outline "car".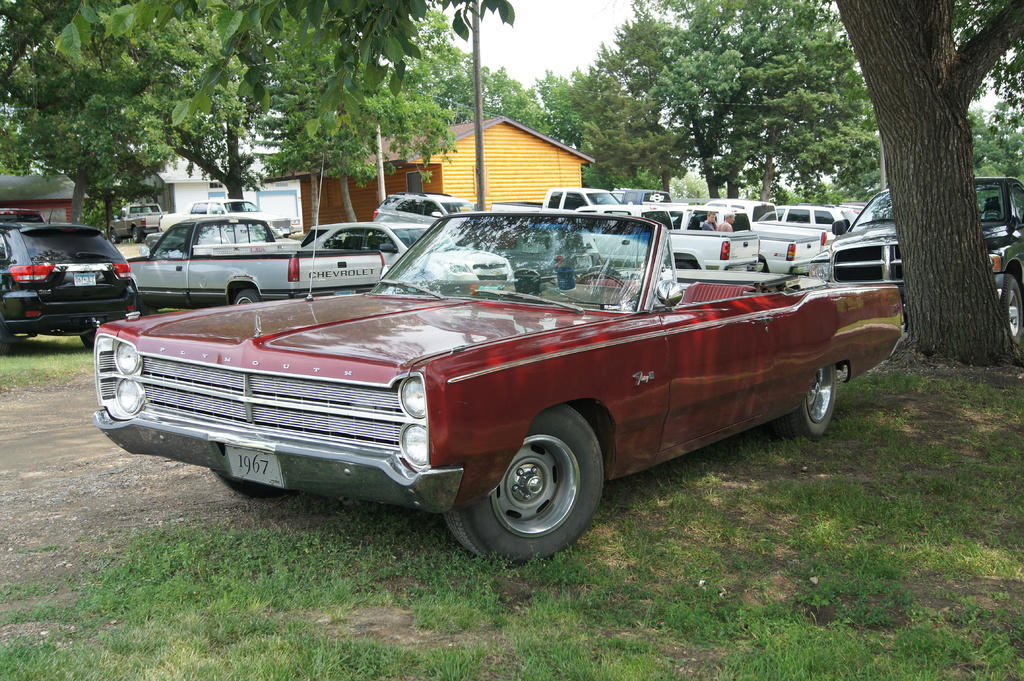
Outline: Rect(702, 197, 777, 222).
